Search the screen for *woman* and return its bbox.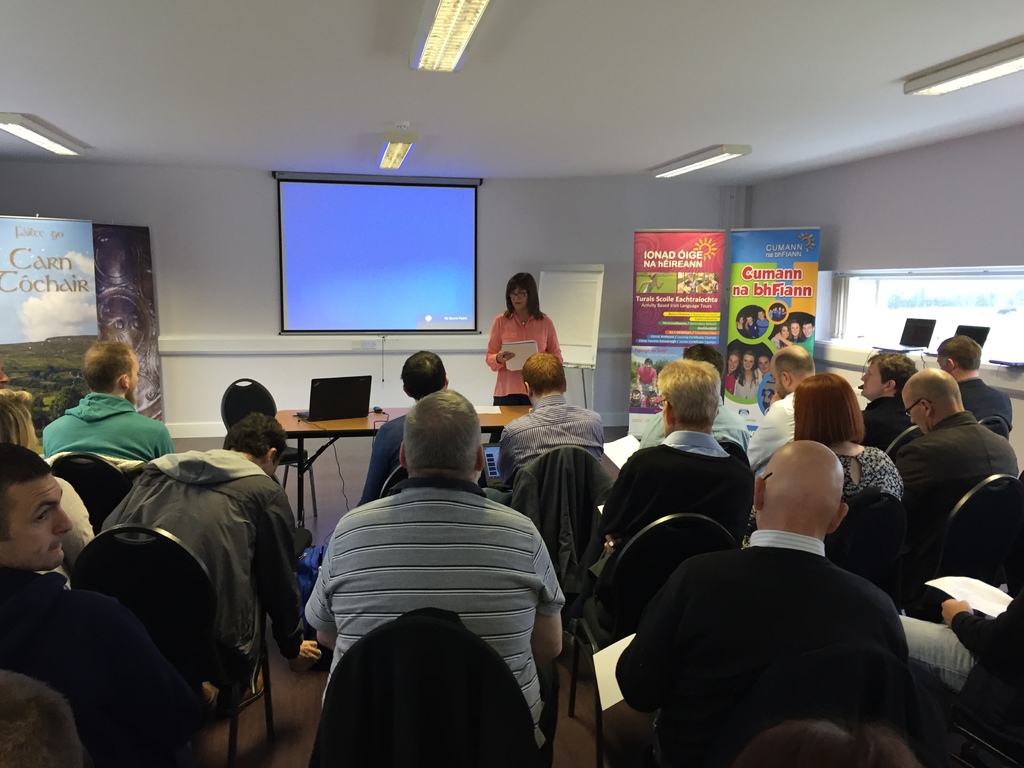
Found: 790, 383, 905, 503.
